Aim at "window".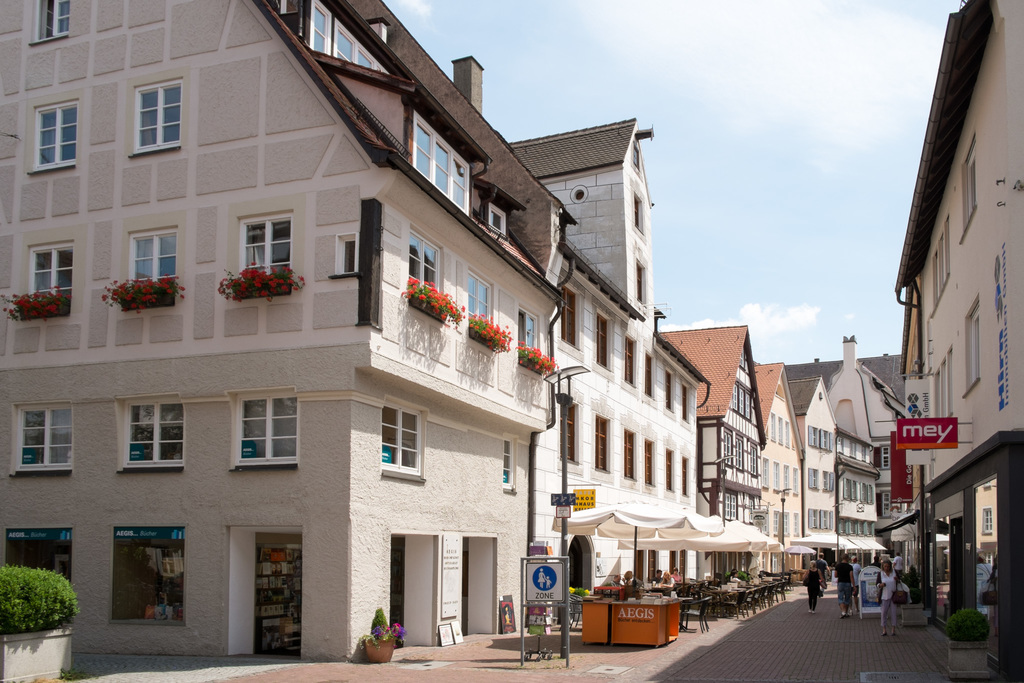
Aimed at x1=520, y1=310, x2=541, y2=358.
